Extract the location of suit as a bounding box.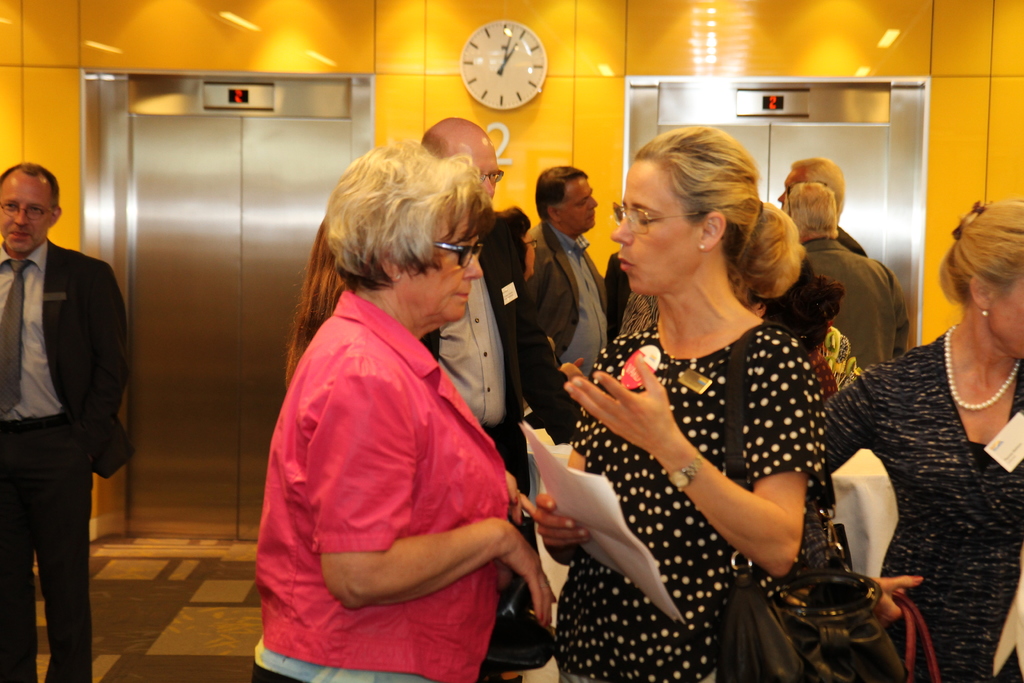
[x1=413, y1=210, x2=582, y2=507].
